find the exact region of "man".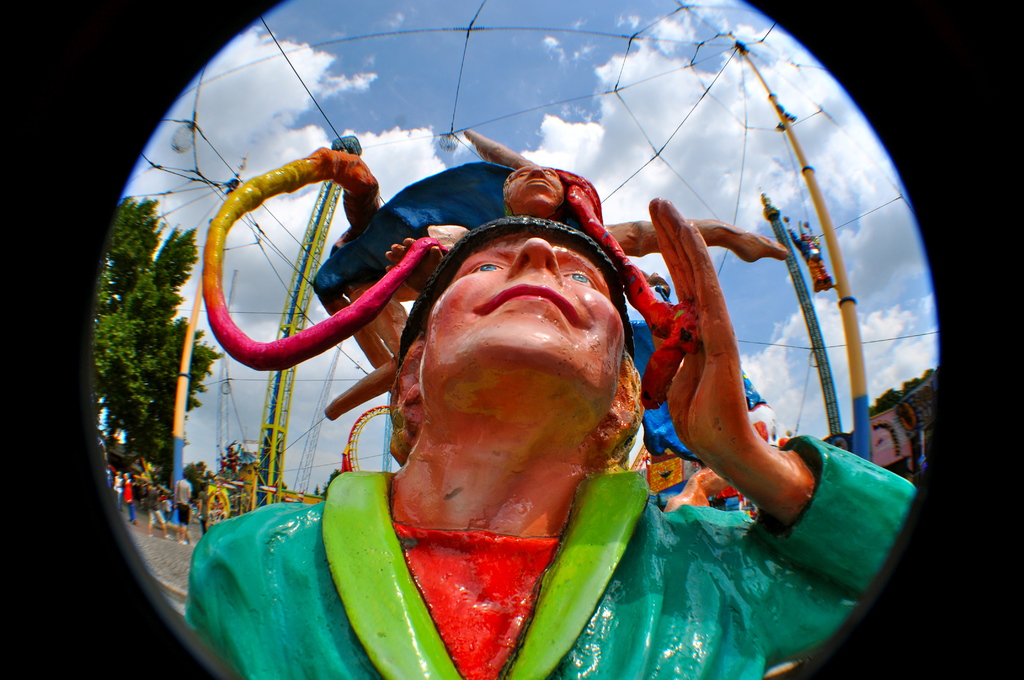
Exact region: [197,196,913,679].
